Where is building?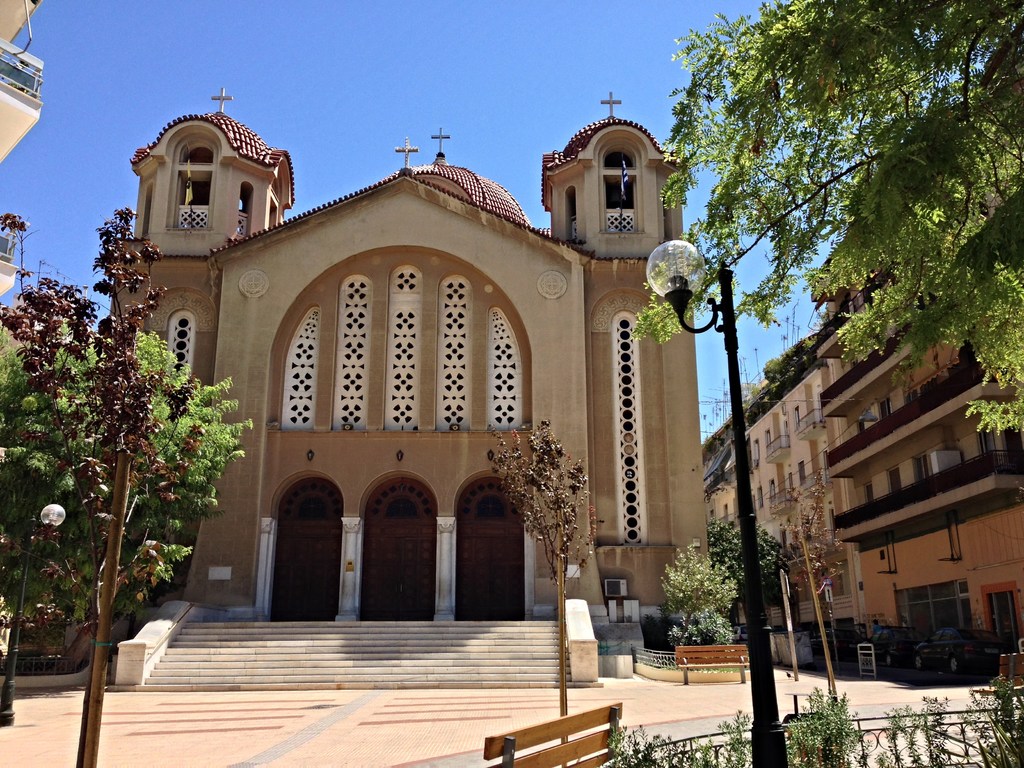
BBox(691, 342, 863, 668).
